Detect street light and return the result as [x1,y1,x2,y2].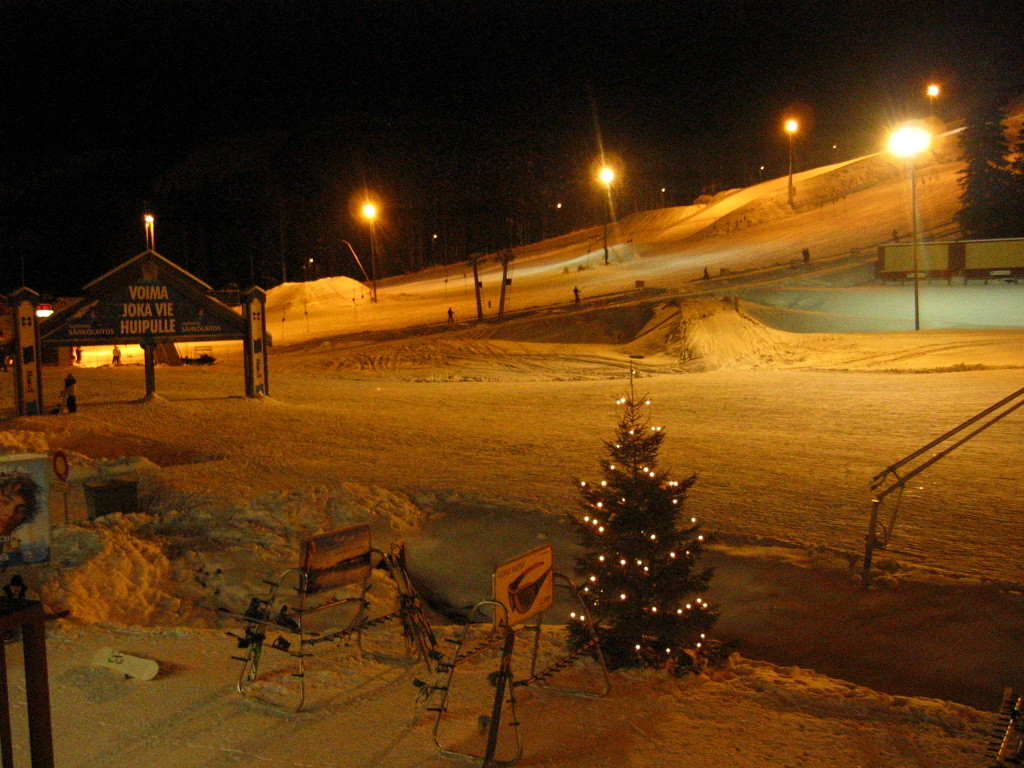
[782,115,799,205].
